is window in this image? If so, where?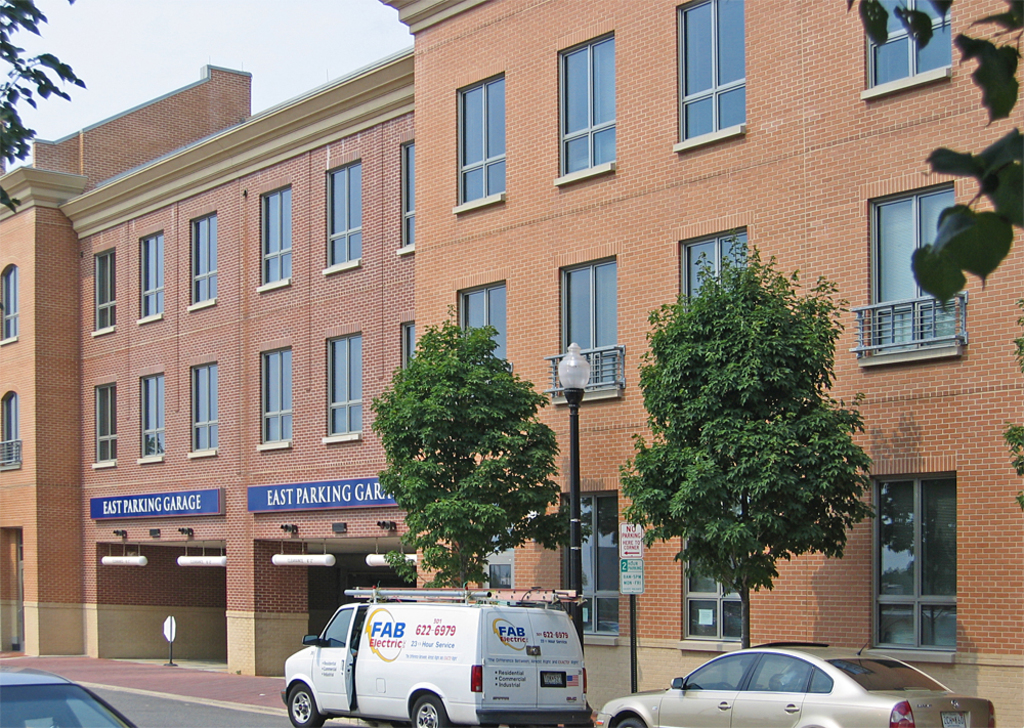
Yes, at x1=247, y1=183, x2=298, y2=301.
